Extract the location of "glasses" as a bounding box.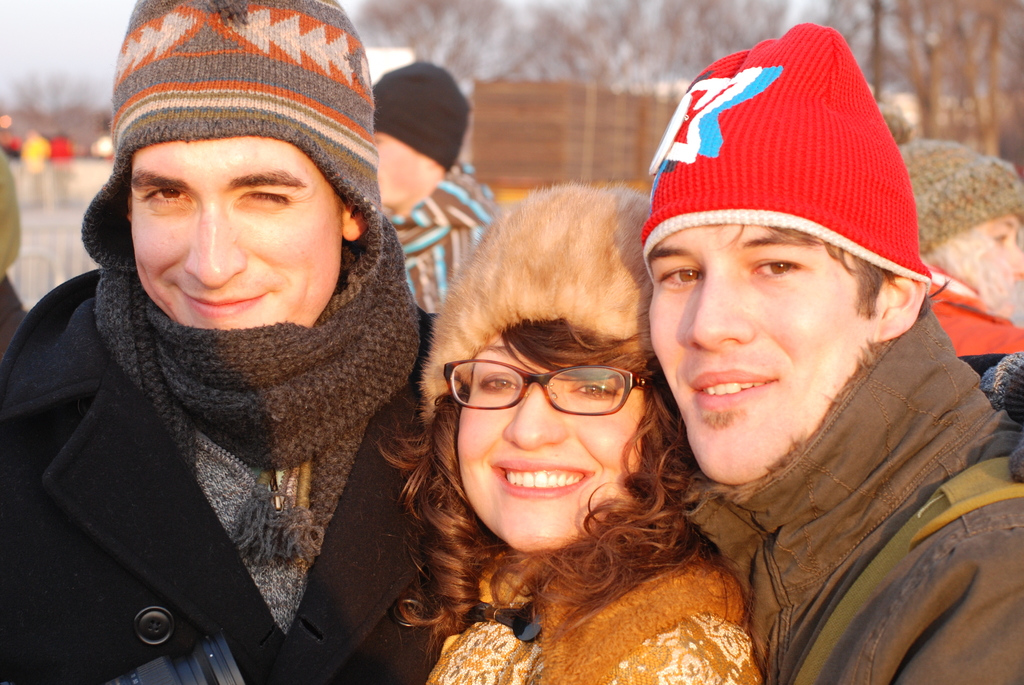
region(442, 362, 664, 416).
